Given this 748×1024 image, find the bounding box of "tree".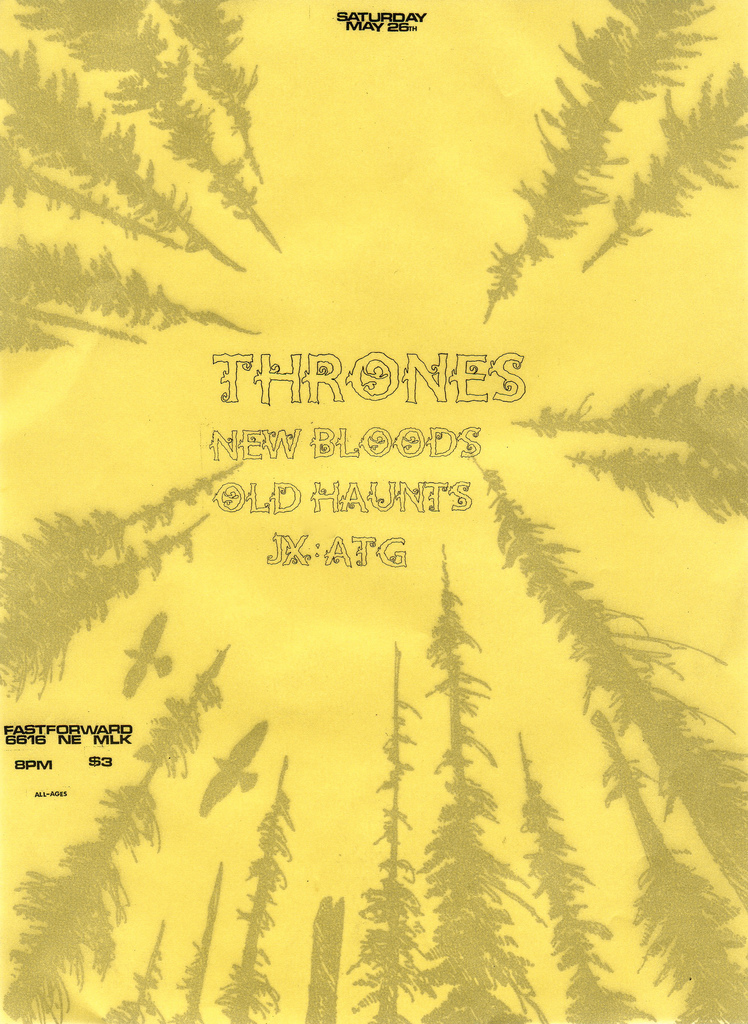
select_region(9, 0, 284, 255).
